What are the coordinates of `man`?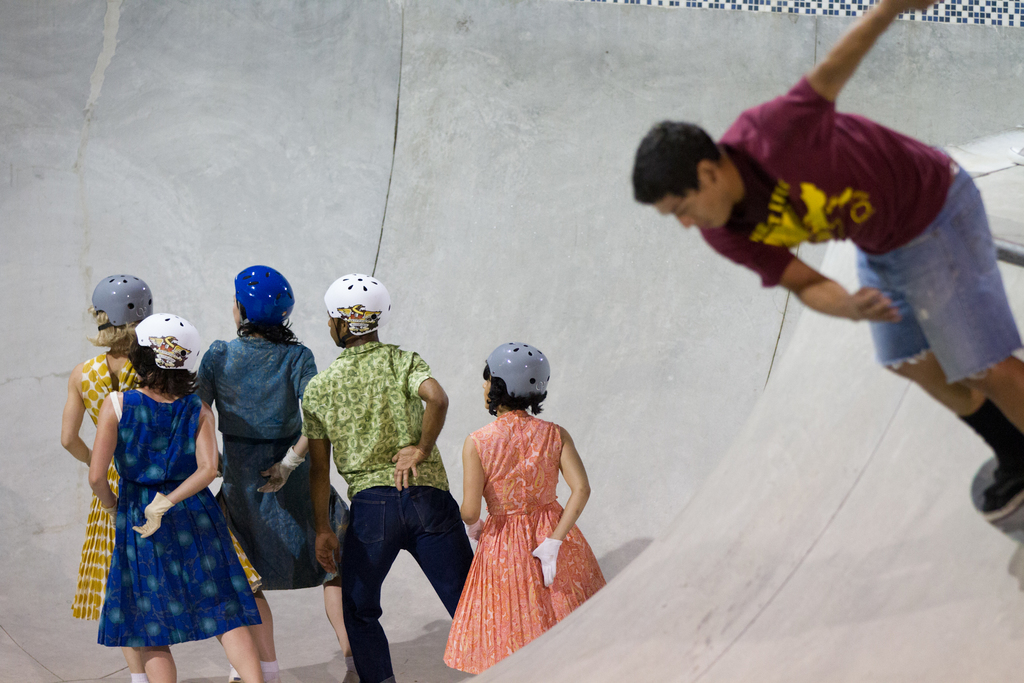
bbox(630, 0, 1023, 516).
